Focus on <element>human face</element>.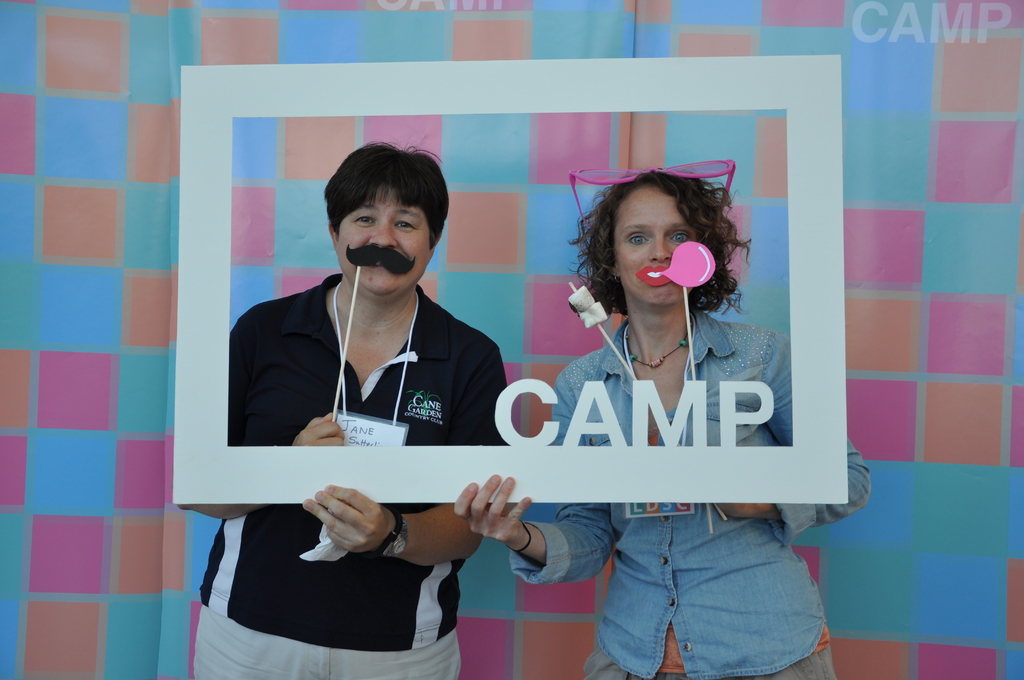
Focused at pyautogui.locateOnScreen(612, 184, 698, 309).
